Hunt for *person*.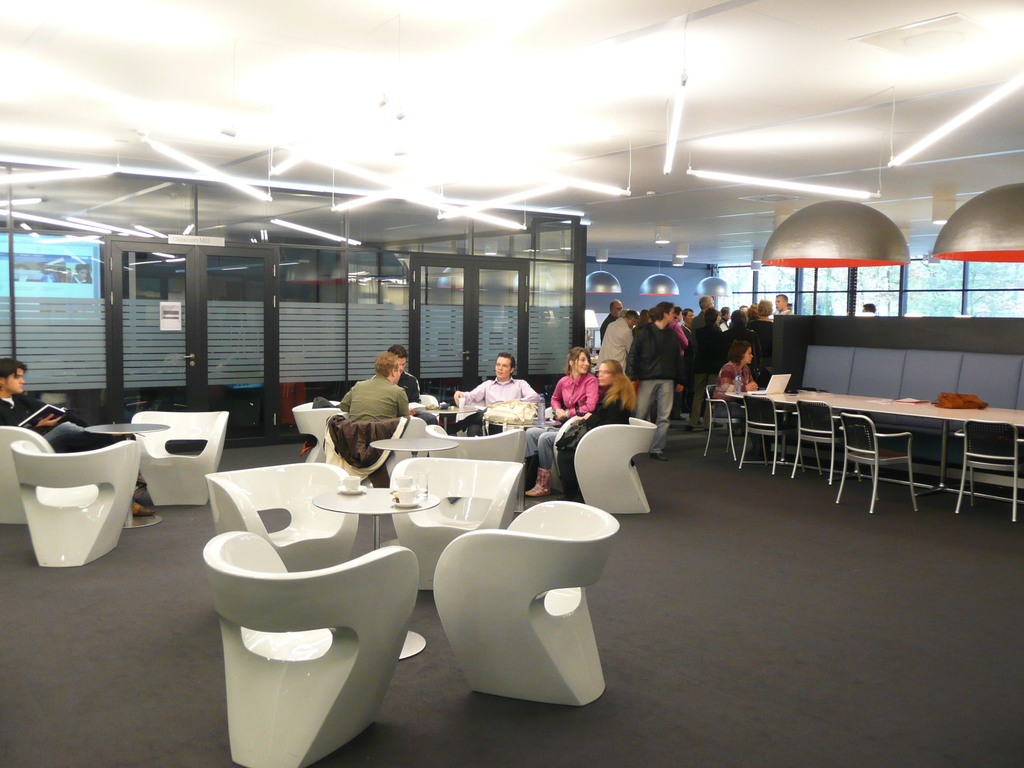
Hunted down at 338 350 412 423.
